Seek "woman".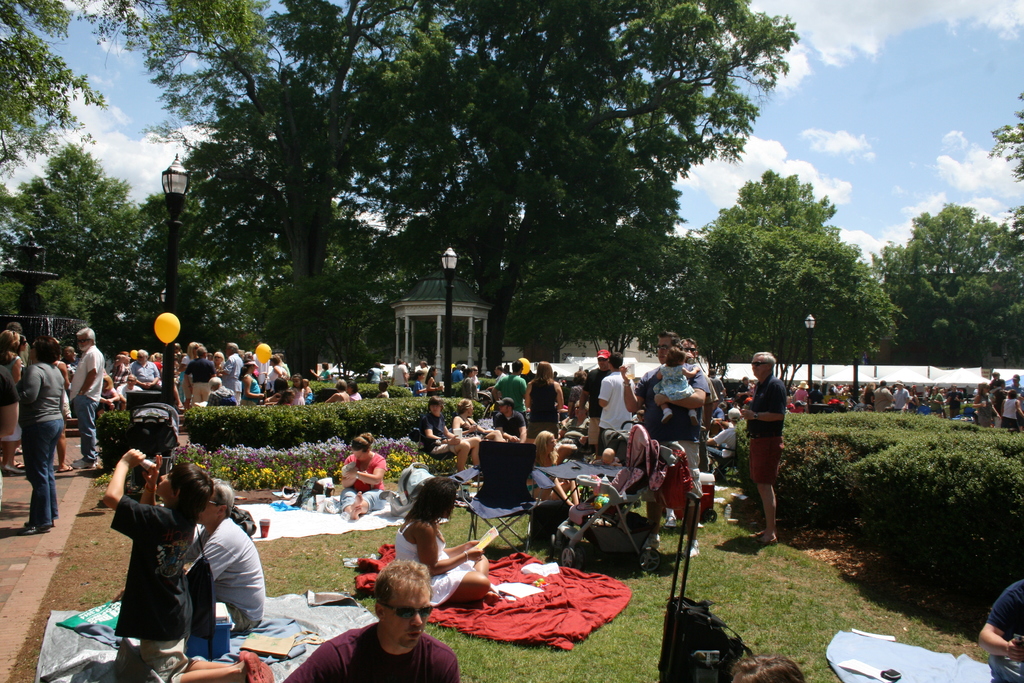
[968,385,998,430].
